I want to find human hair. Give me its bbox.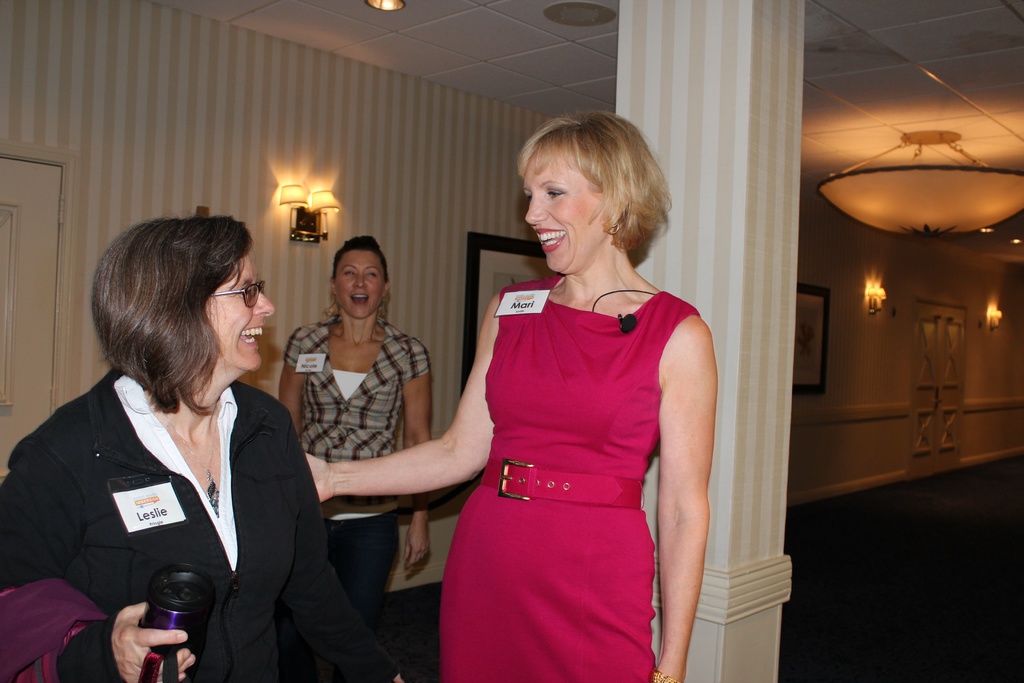
{"x1": 91, "y1": 217, "x2": 255, "y2": 420}.
